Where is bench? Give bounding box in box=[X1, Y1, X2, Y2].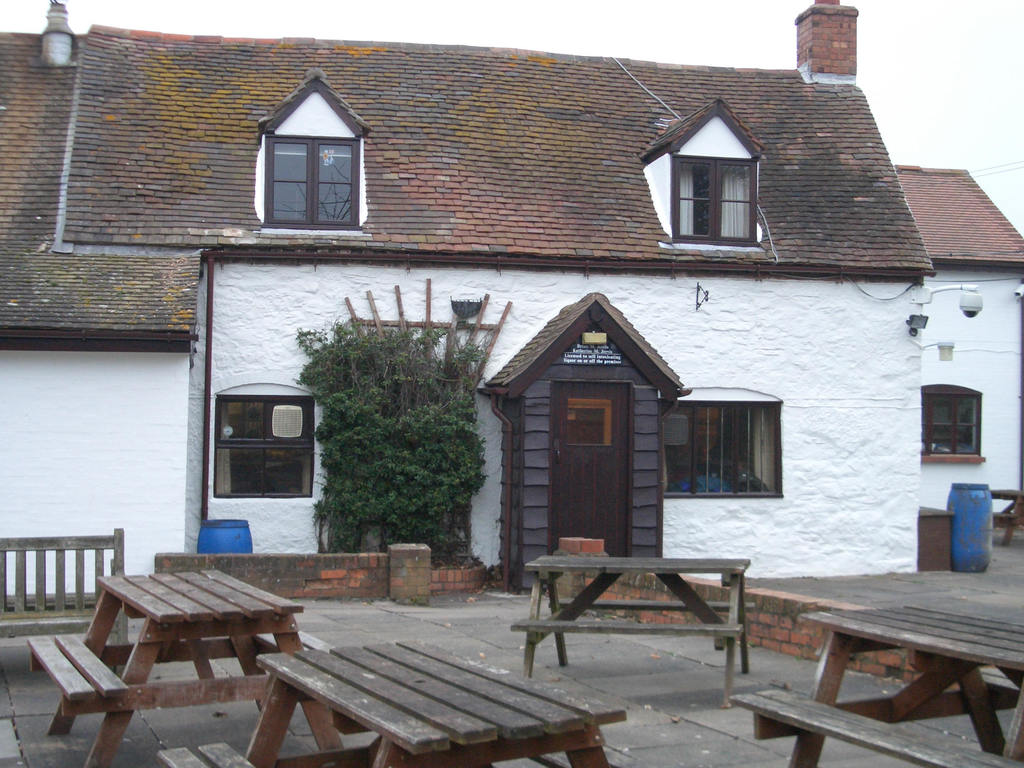
box=[730, 604, 1023, 767].
